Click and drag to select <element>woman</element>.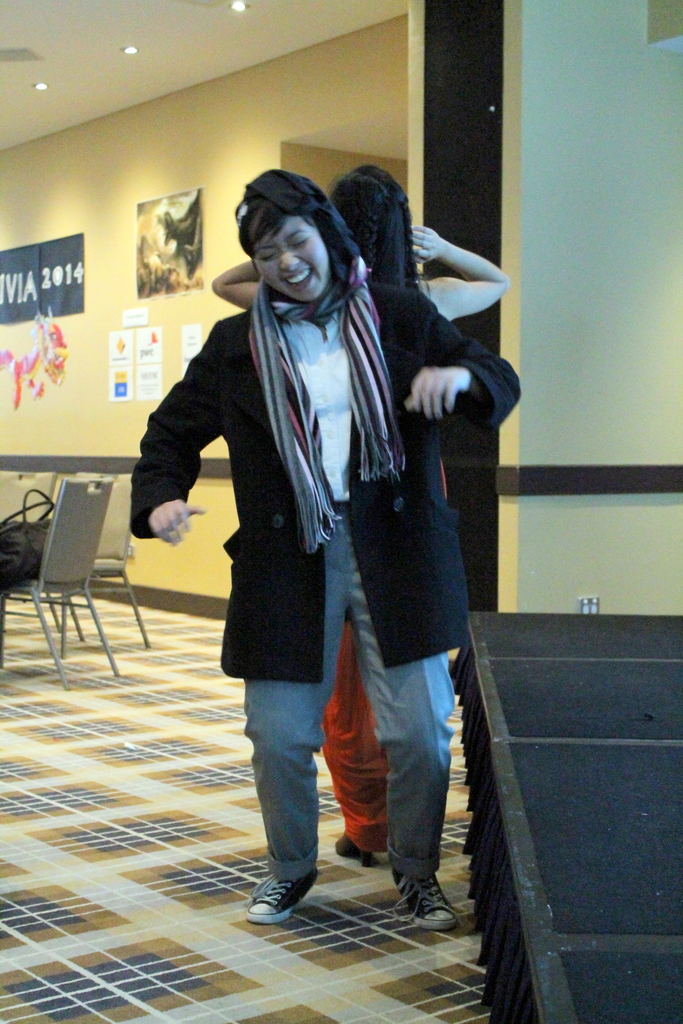
Selection: select_region(211, 165, 519, 856).
